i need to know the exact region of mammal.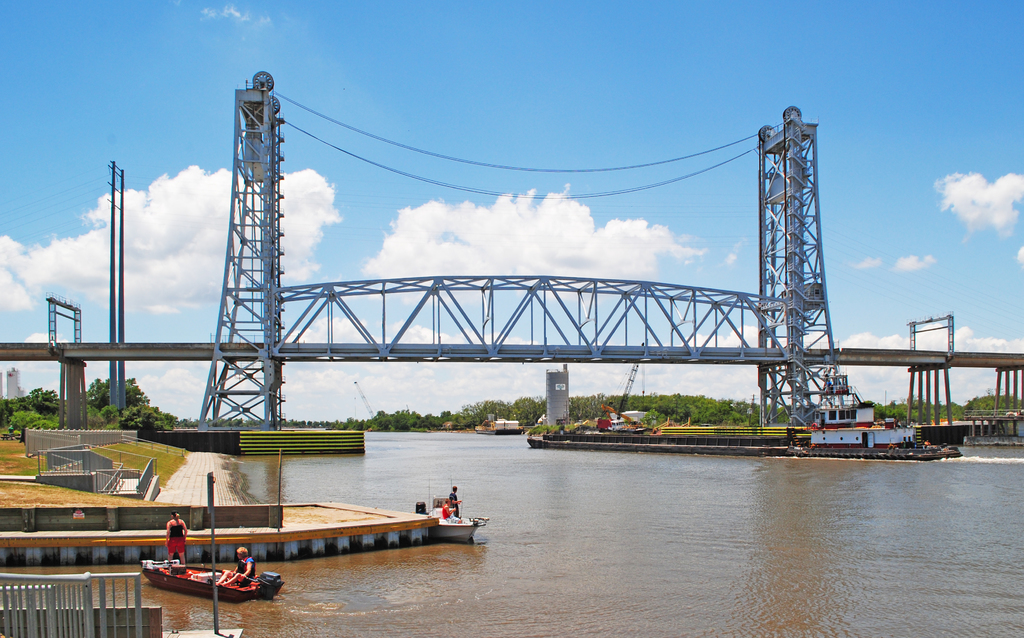
Region: {"x1": 450, "y1": 486, "x2": 461, "y2": 516}.
